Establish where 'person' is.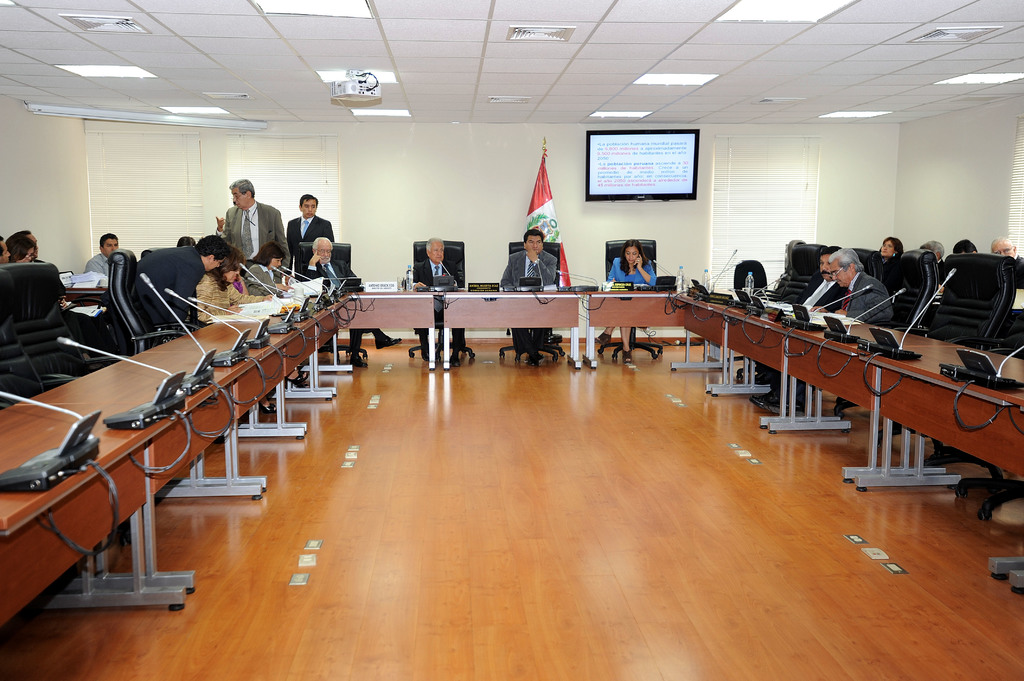
Established at (x1=924, y1=243, x2=945, y2=280).
